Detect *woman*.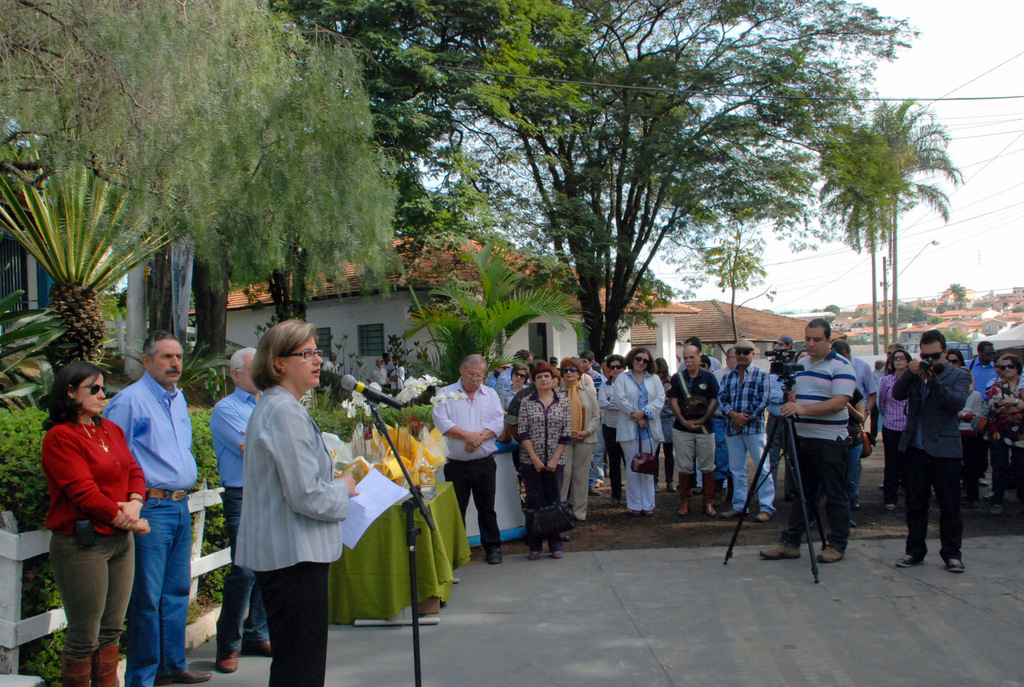
Detected at 874, 346, 916, 515.
